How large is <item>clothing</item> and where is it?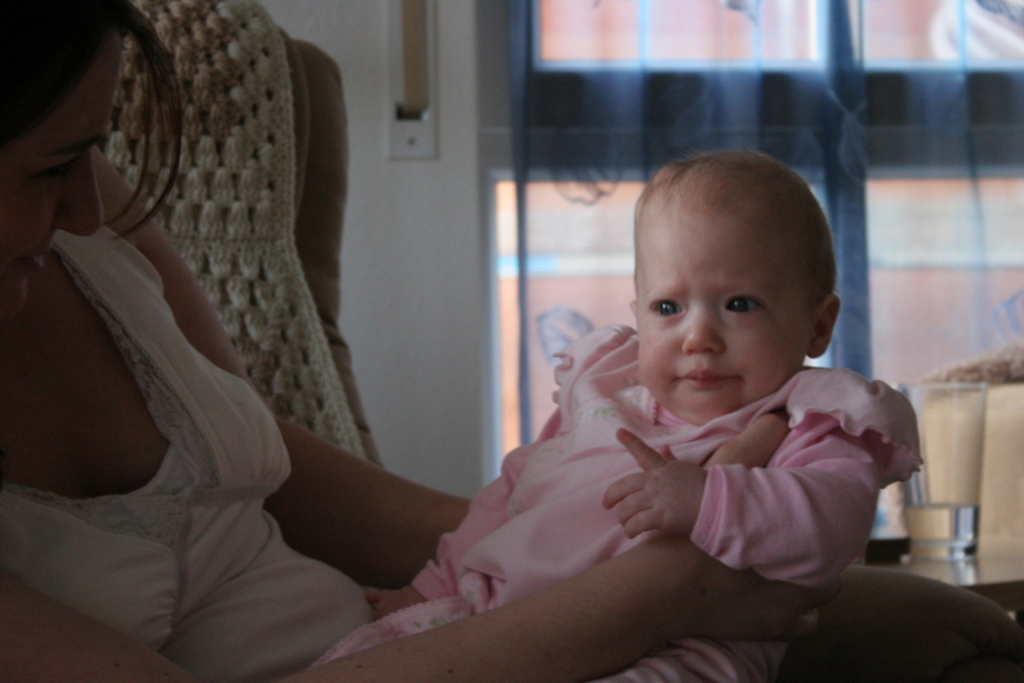
Bounding box: pyautogui.locateOnScreen(0, 224, 377, 682).
